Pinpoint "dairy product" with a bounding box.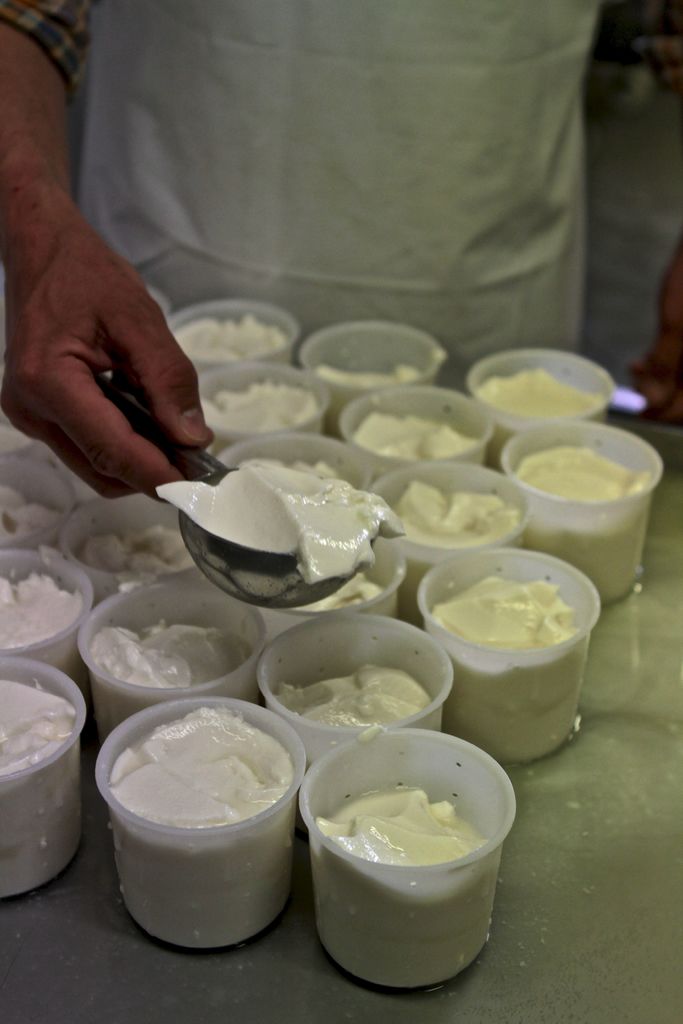
l=186, t=379, r=327, b=426.
